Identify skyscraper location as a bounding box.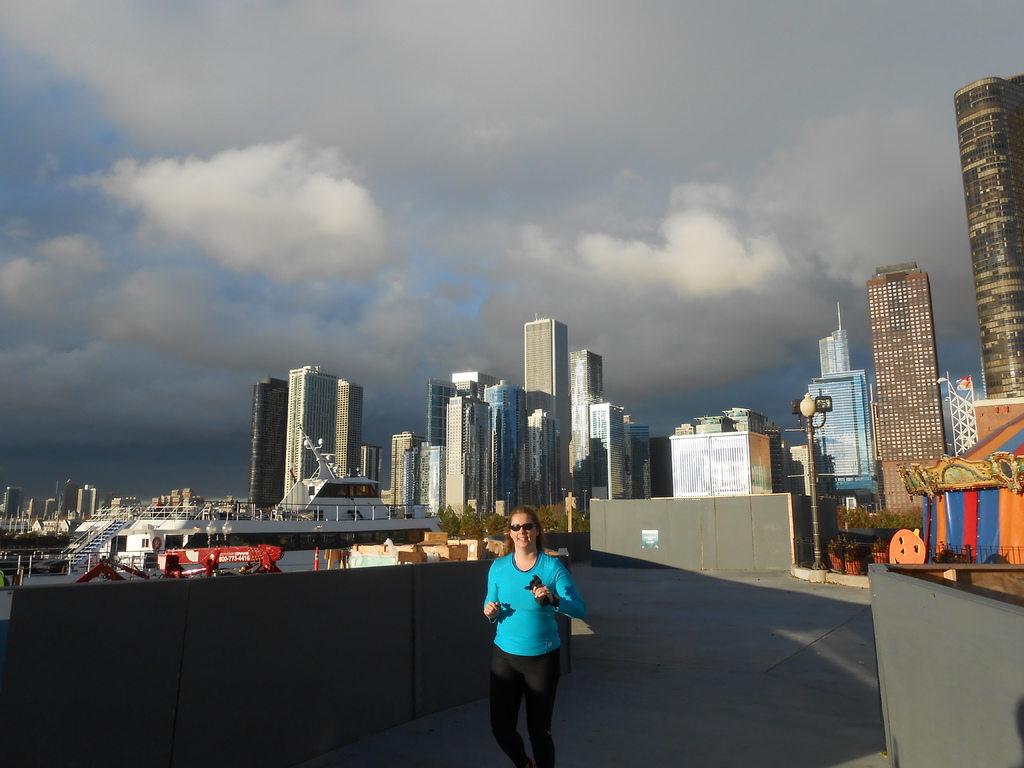
[x1=942, y1=75, x2=1023, y2=391].
